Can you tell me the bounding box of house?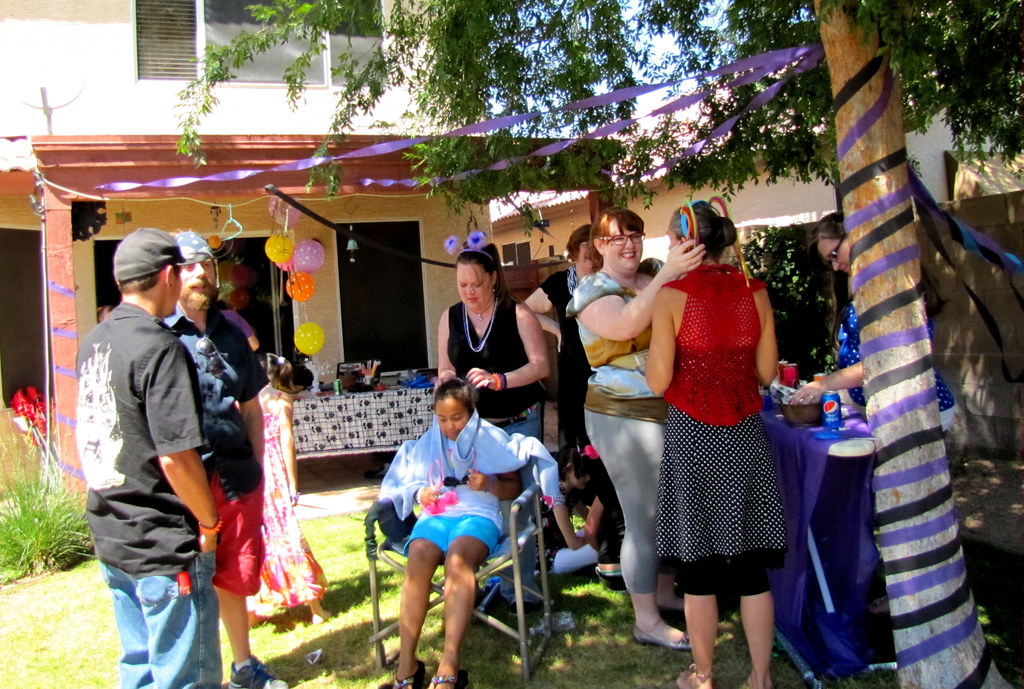
crop(491, 16, 1023, 265).
